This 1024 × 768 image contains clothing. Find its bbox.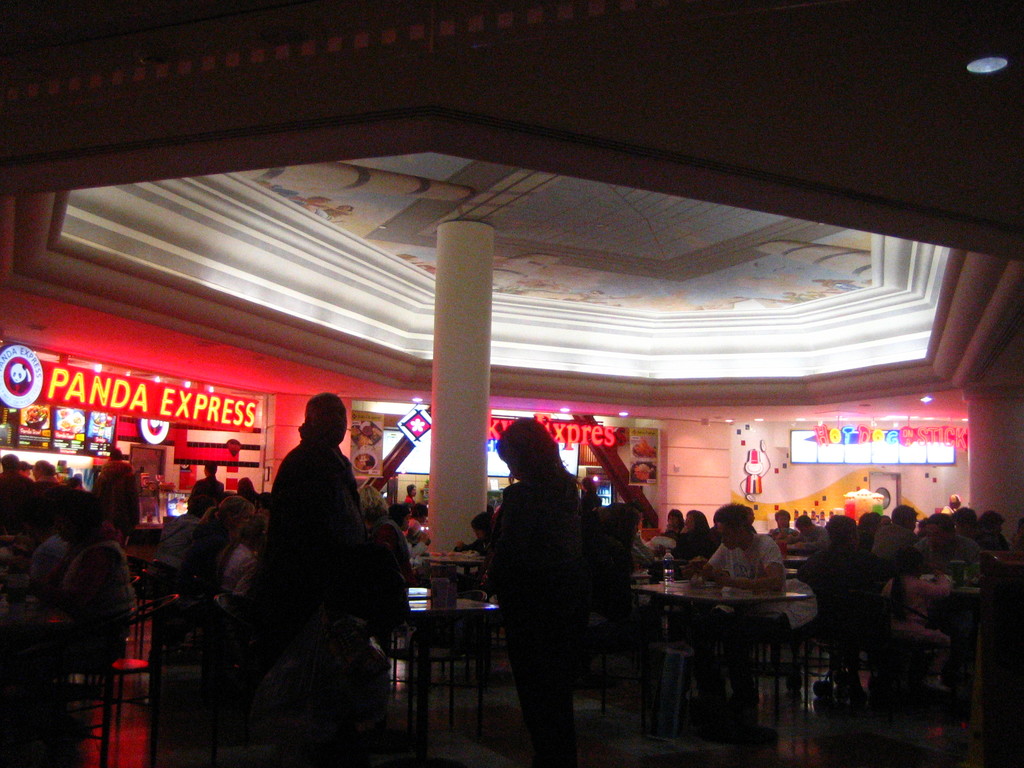
Rect(668, 527, 708, 556).
